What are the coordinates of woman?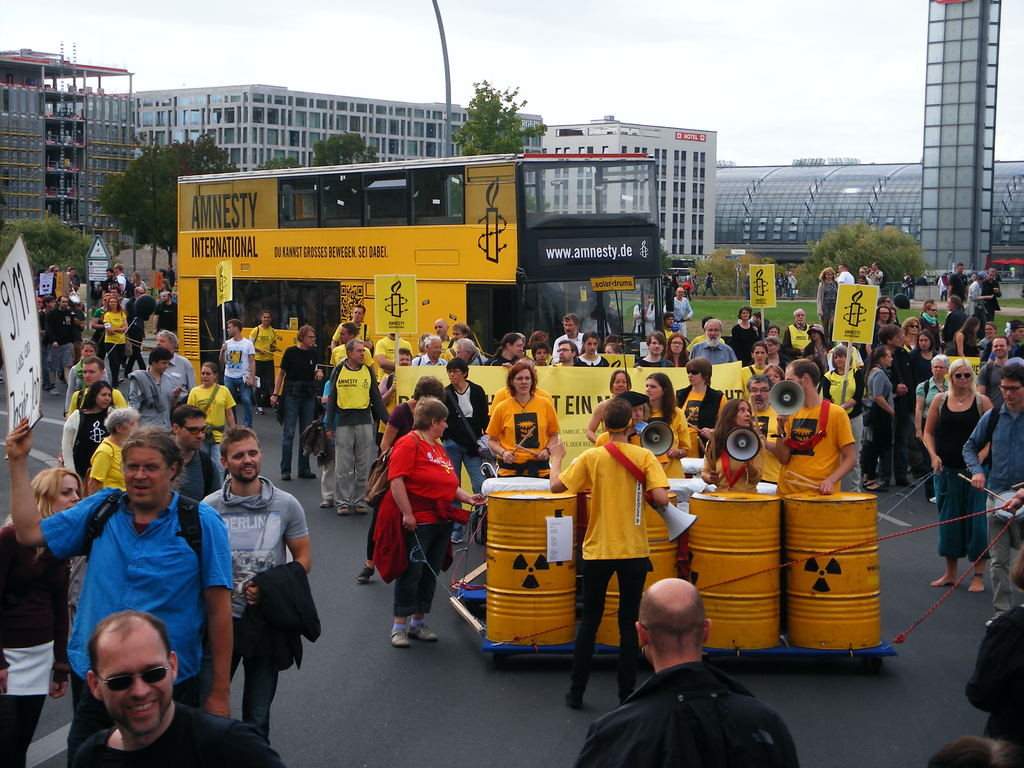
select_region(919, 358, 994, 595).
